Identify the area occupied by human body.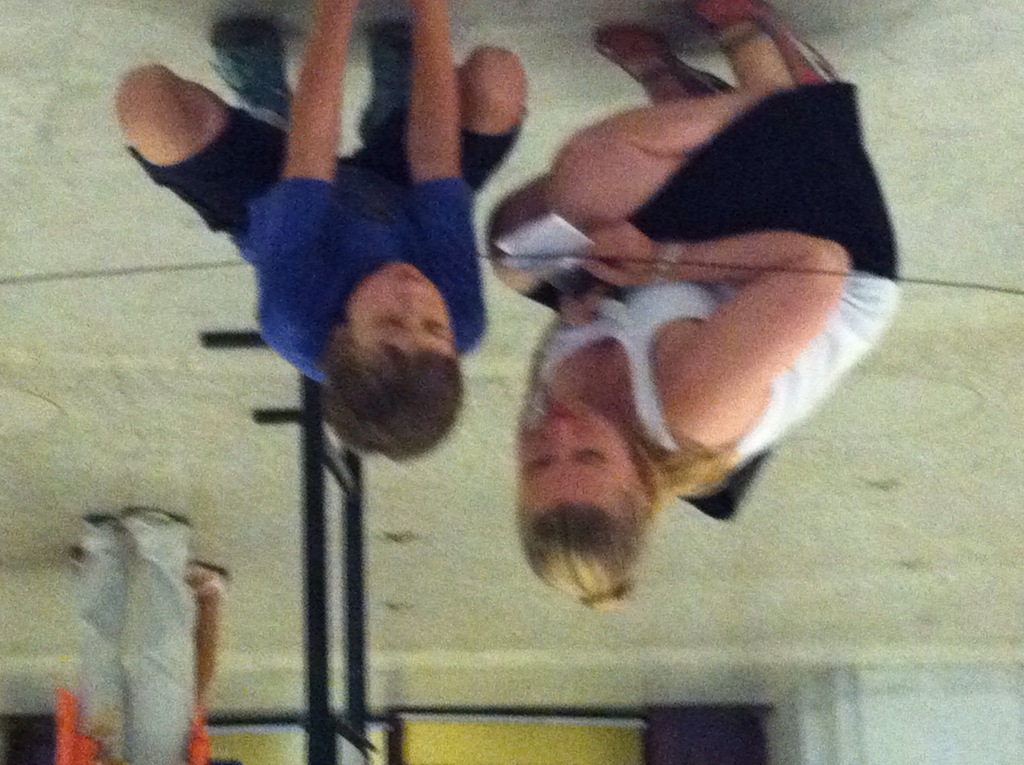
Area: rect(484, 0, 900, 604).
